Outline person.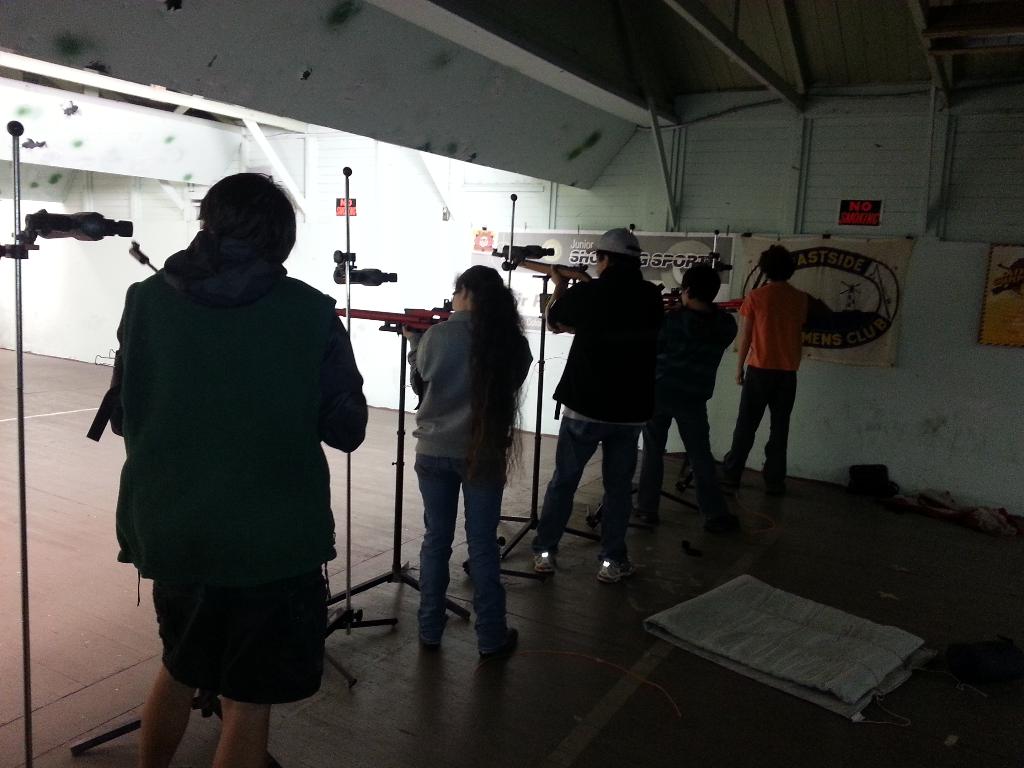
Outline: x1=83, y1=172, x2=369, y2=767.
